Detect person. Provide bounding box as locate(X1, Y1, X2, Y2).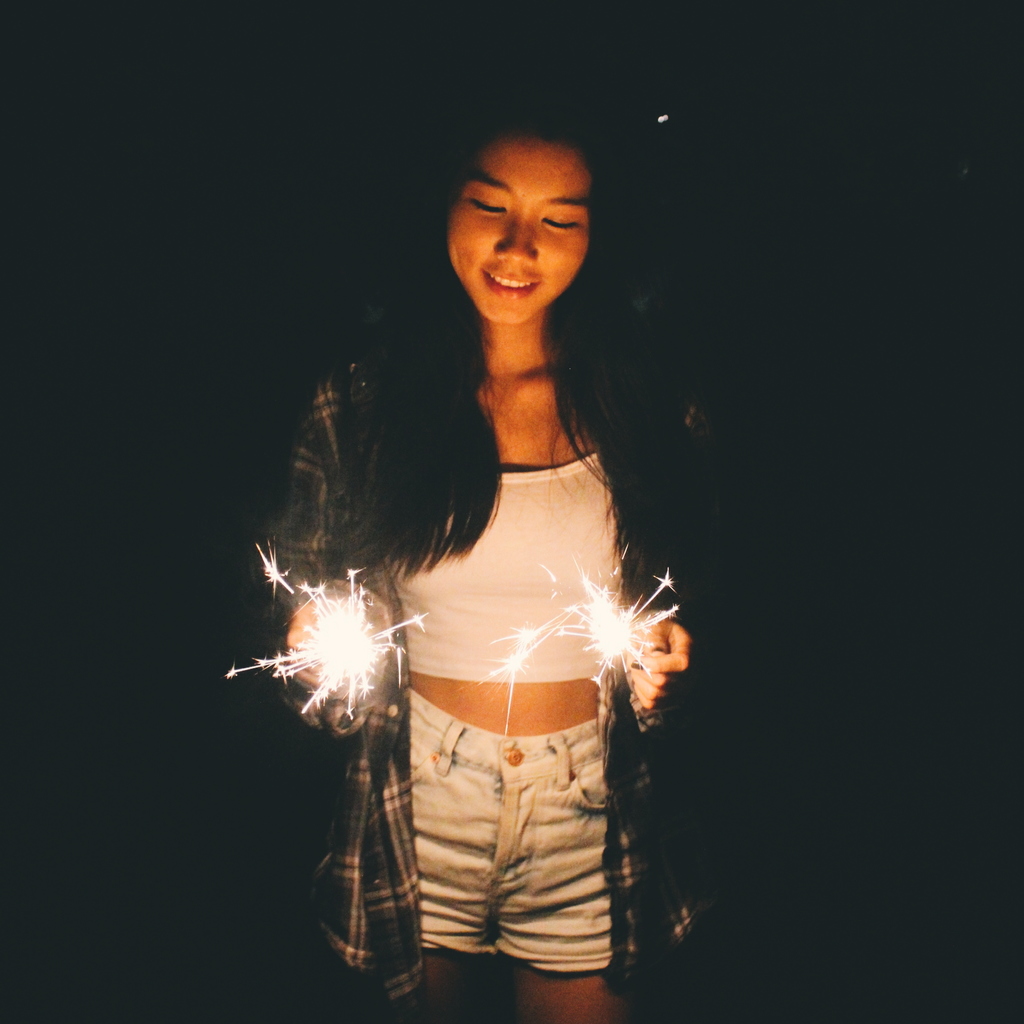
locate(274, 85, 730, 1023).
